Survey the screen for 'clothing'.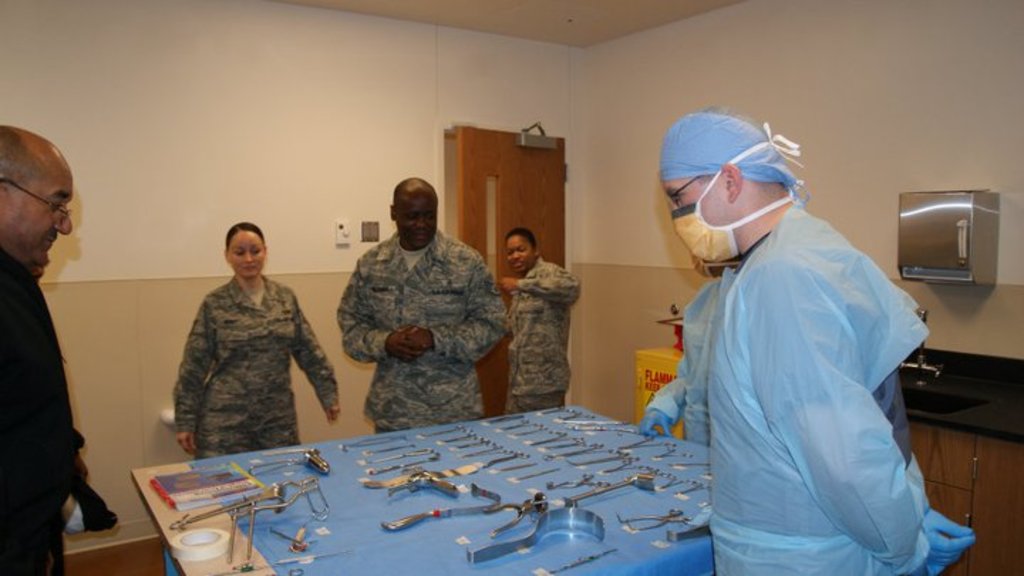
Survey found: <box>509,262,577,402</box>.
